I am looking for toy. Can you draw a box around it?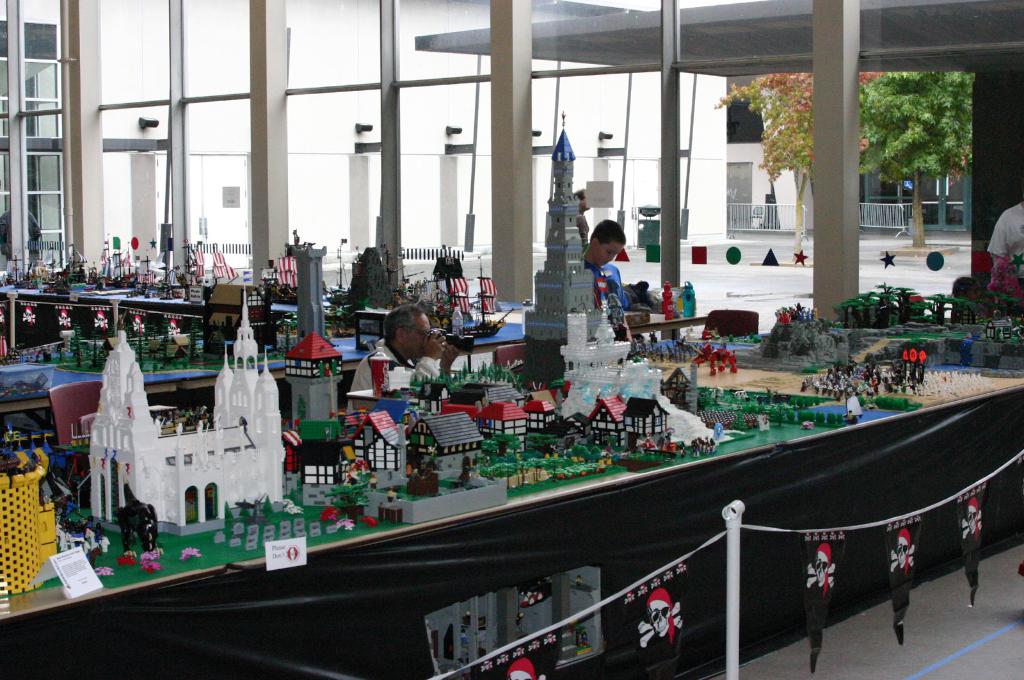
Sure, the bounding box is crop(640, 585, 681, 655).
